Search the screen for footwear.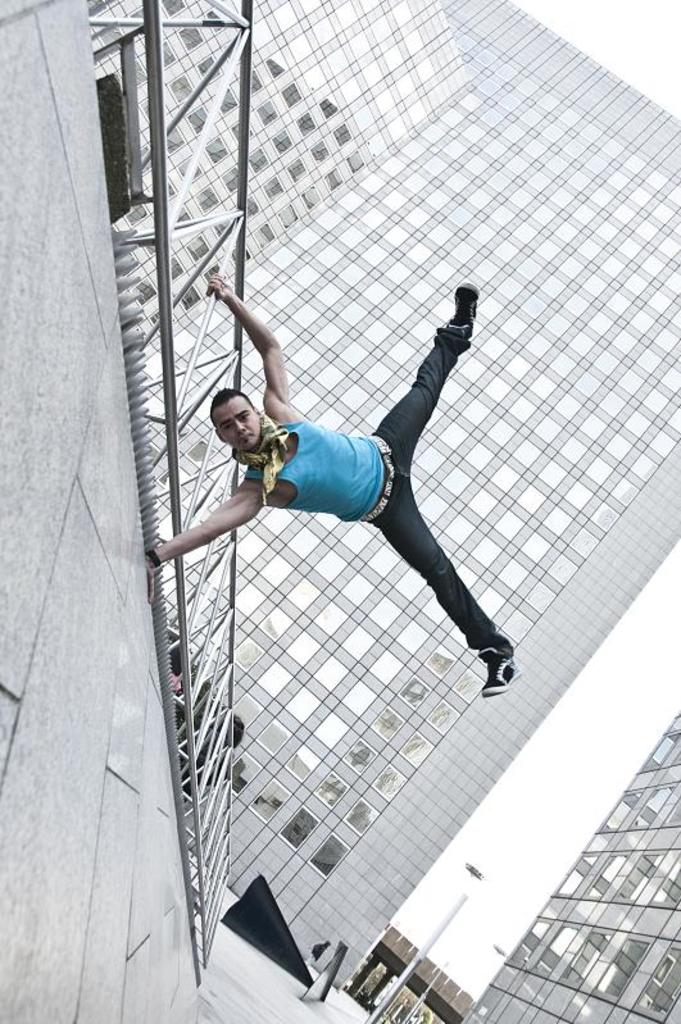
Found at crop(462, 631, 525, 702).
